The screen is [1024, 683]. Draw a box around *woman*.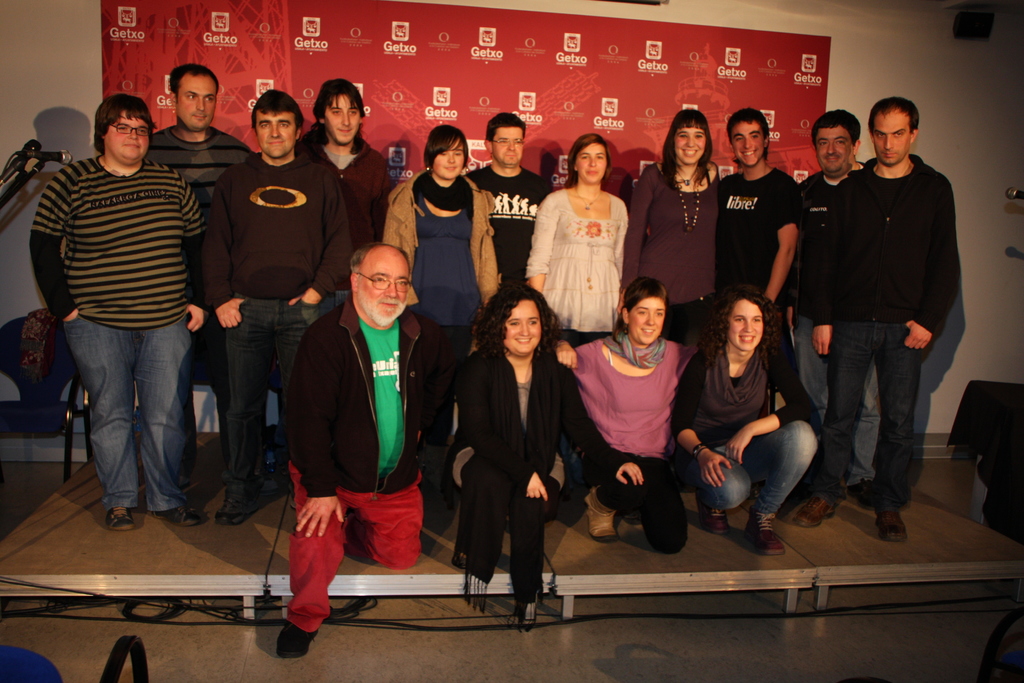
rect(556, 274, 704, 549).
